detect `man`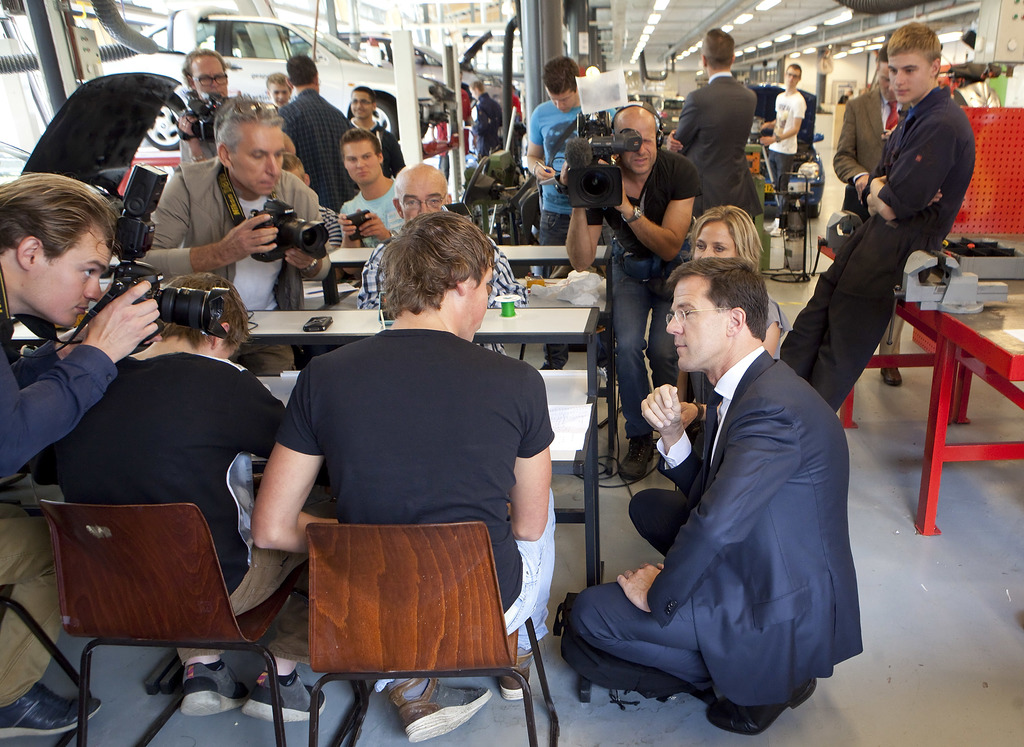
left=563, top=101, right=710, bottom=483
